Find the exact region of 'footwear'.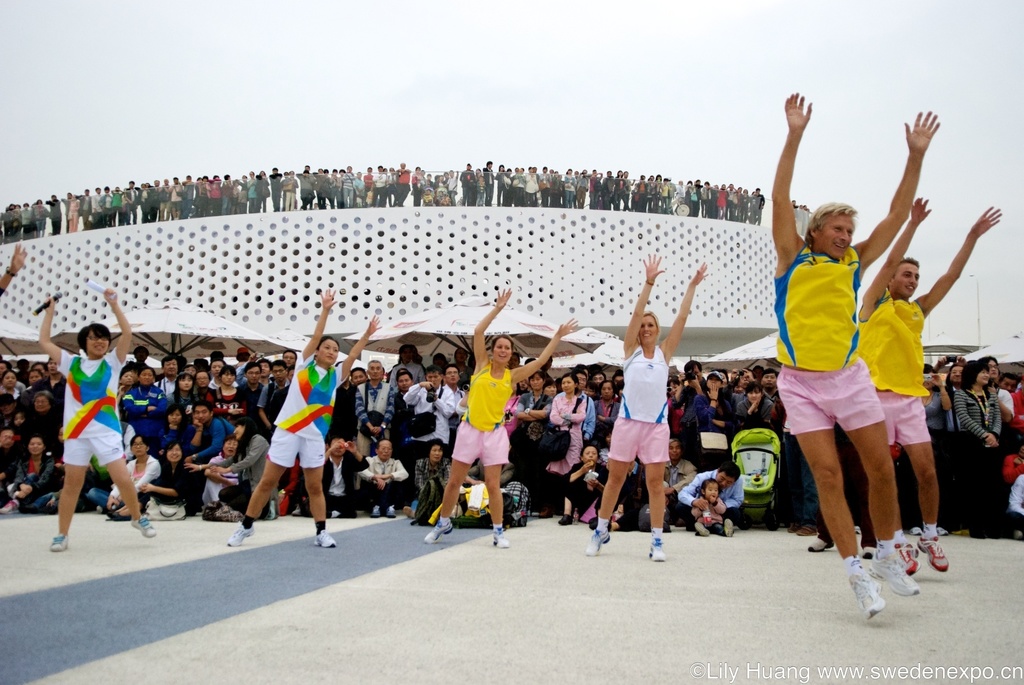
Exact region: <bbox>424, 518, 454, 544</bbox>.
